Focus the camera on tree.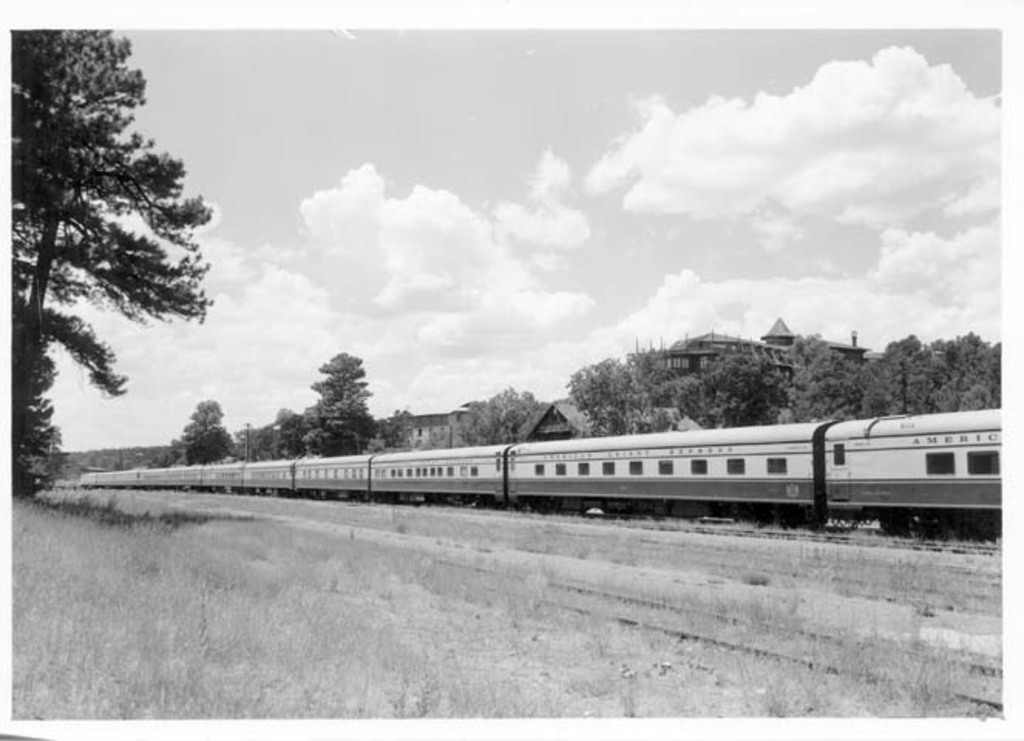
Focus region: <region>673, 327, 1001, 428</region>.
